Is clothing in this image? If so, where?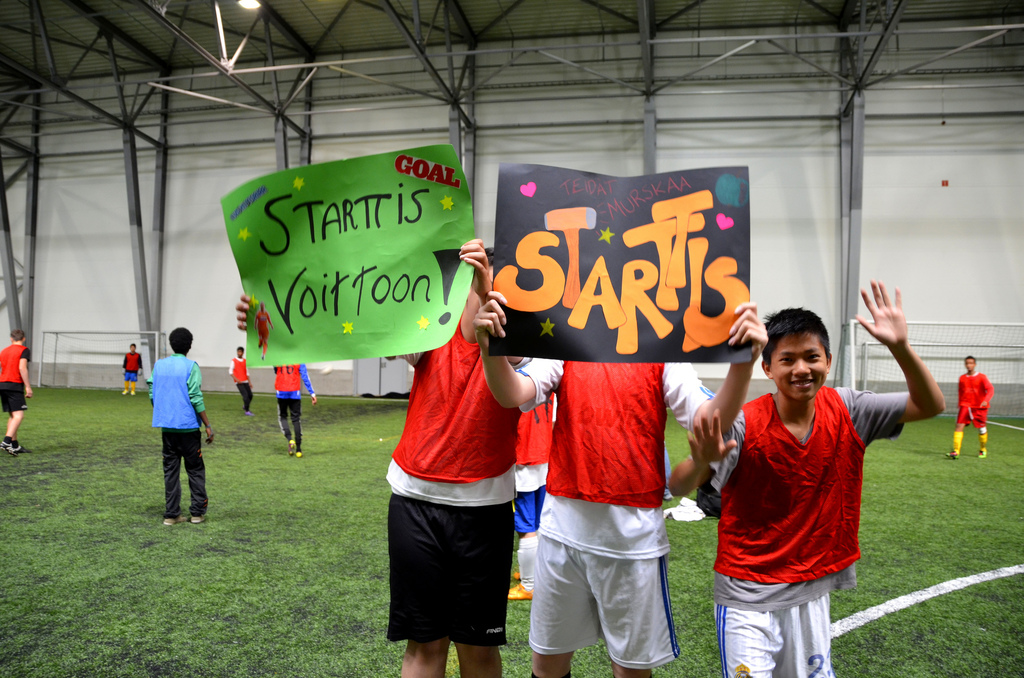
Yes, at detection(121, 350, 142, 385).
